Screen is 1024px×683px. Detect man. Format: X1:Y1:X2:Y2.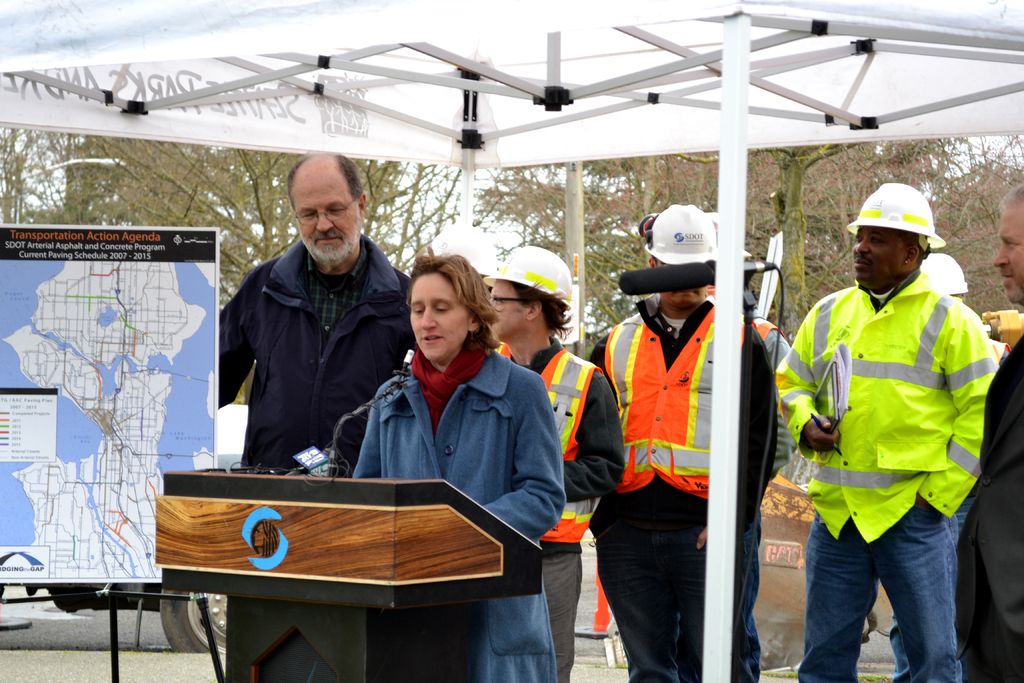
586:199:804:682.
